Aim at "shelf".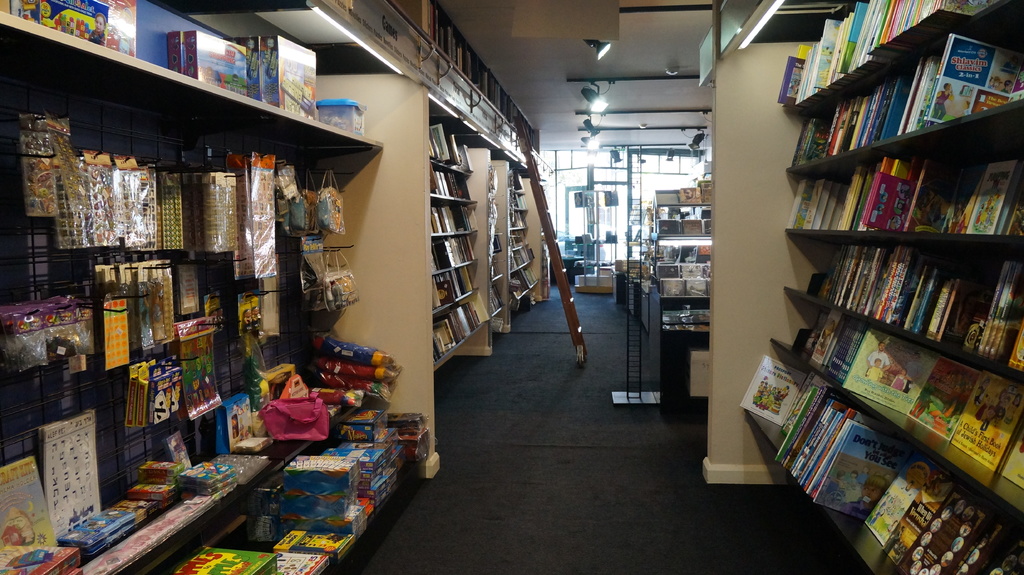
Aimed at box(622, 167, 733, 374).
